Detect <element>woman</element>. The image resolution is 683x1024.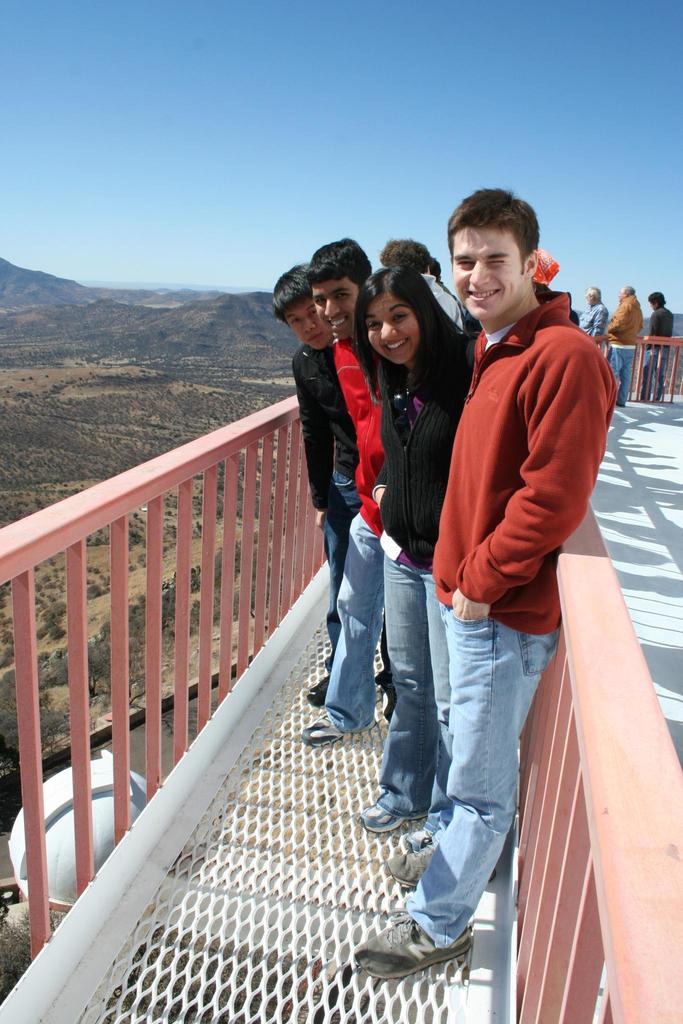
select_region(359, 266, 481, 858).
